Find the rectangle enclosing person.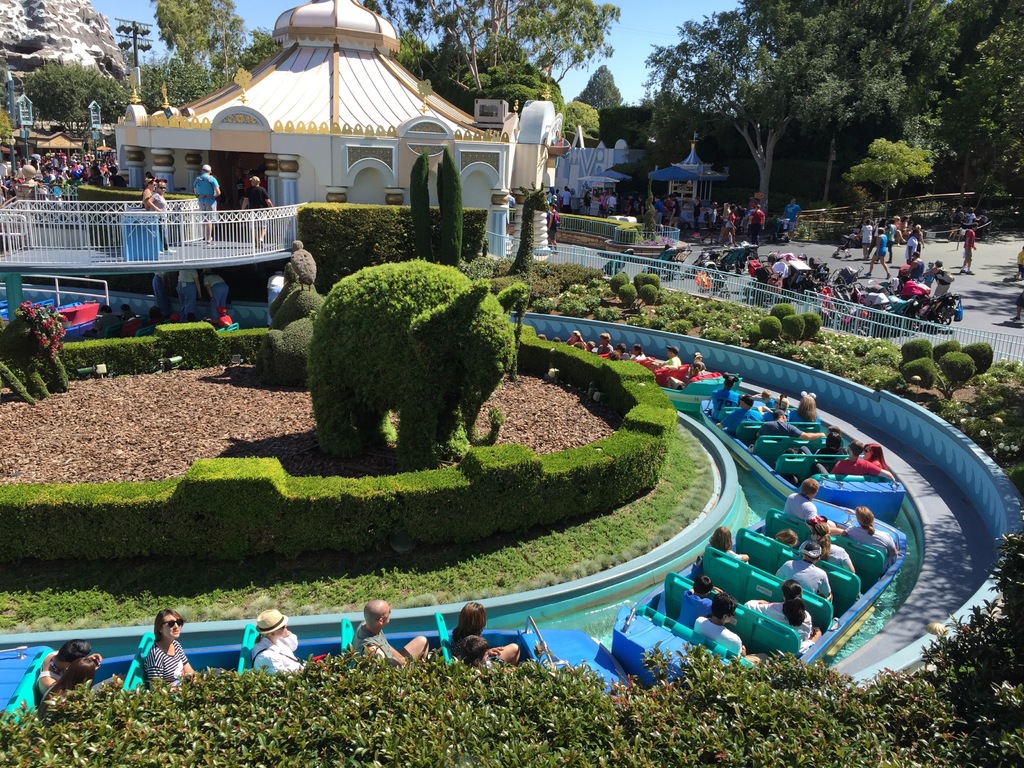
BBox(240, 175, 276, 252).
